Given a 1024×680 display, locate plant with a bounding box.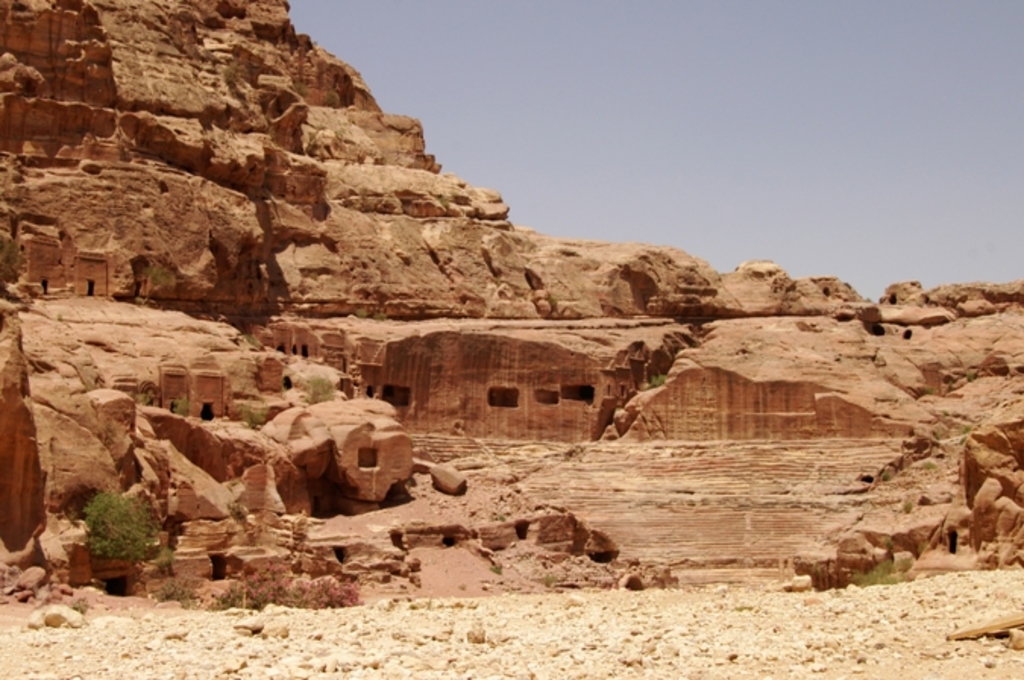
Located: pyautogui.locateOnScreen(61, 493, 147, 580).
